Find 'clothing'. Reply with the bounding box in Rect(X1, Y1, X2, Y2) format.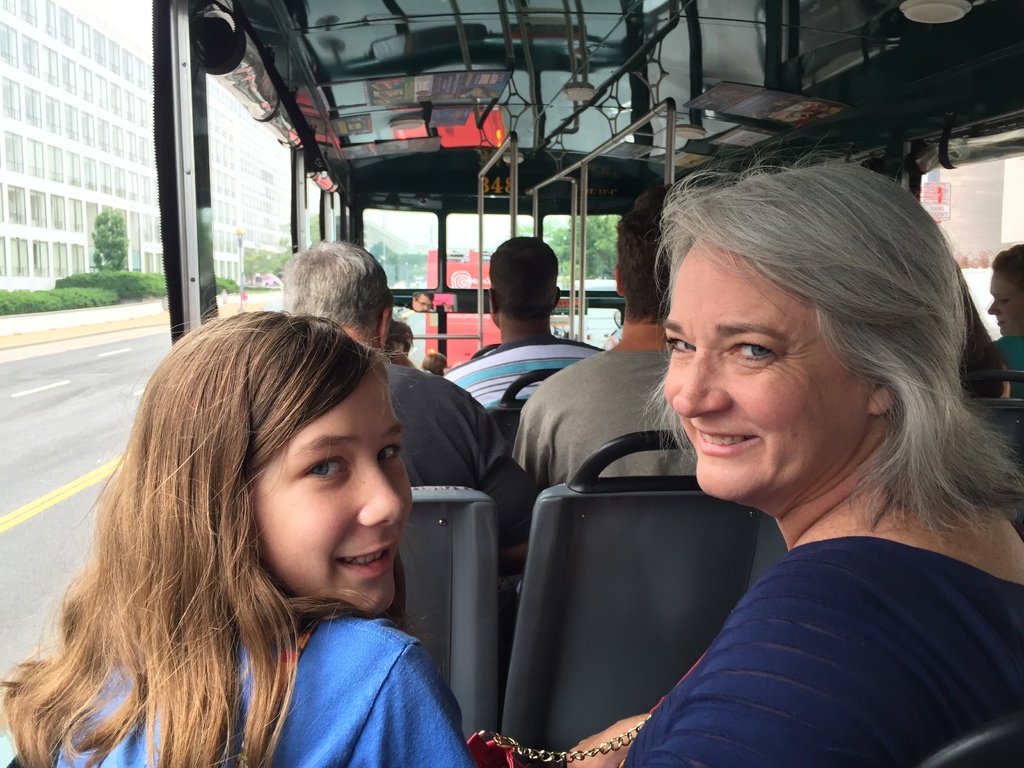
Rect(47, 616, 487, 767).
